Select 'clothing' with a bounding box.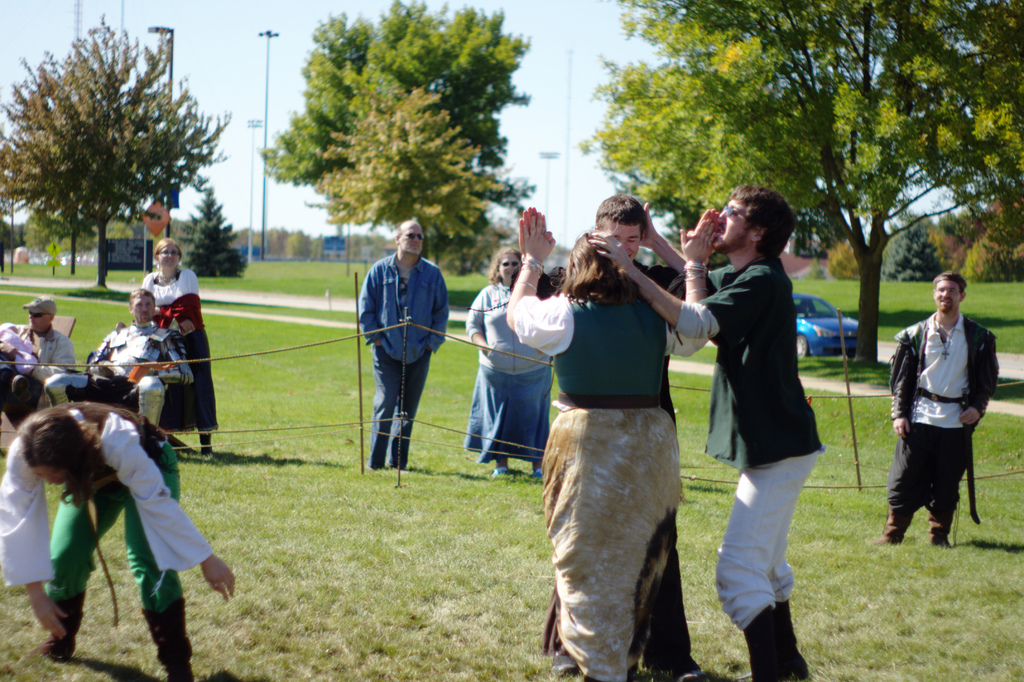
box=[509, 290, 714, 681].
